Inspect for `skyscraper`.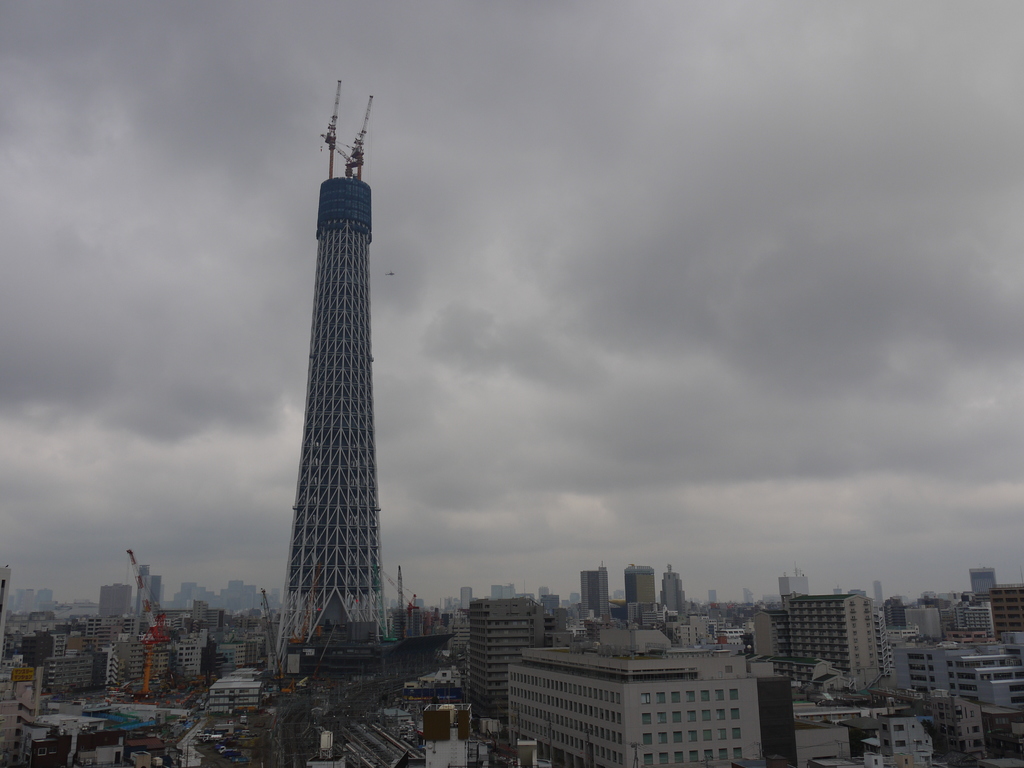
Inspection: detection(584, 570, 626, 633).
